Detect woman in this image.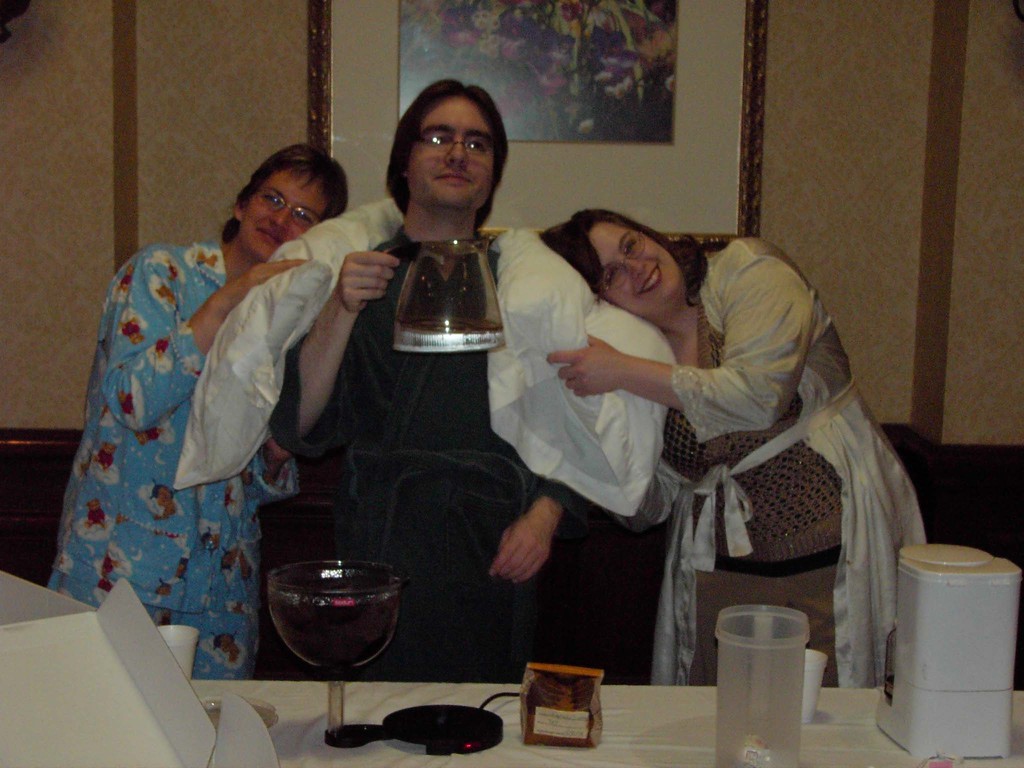
Detection: 39/135/348/680.
